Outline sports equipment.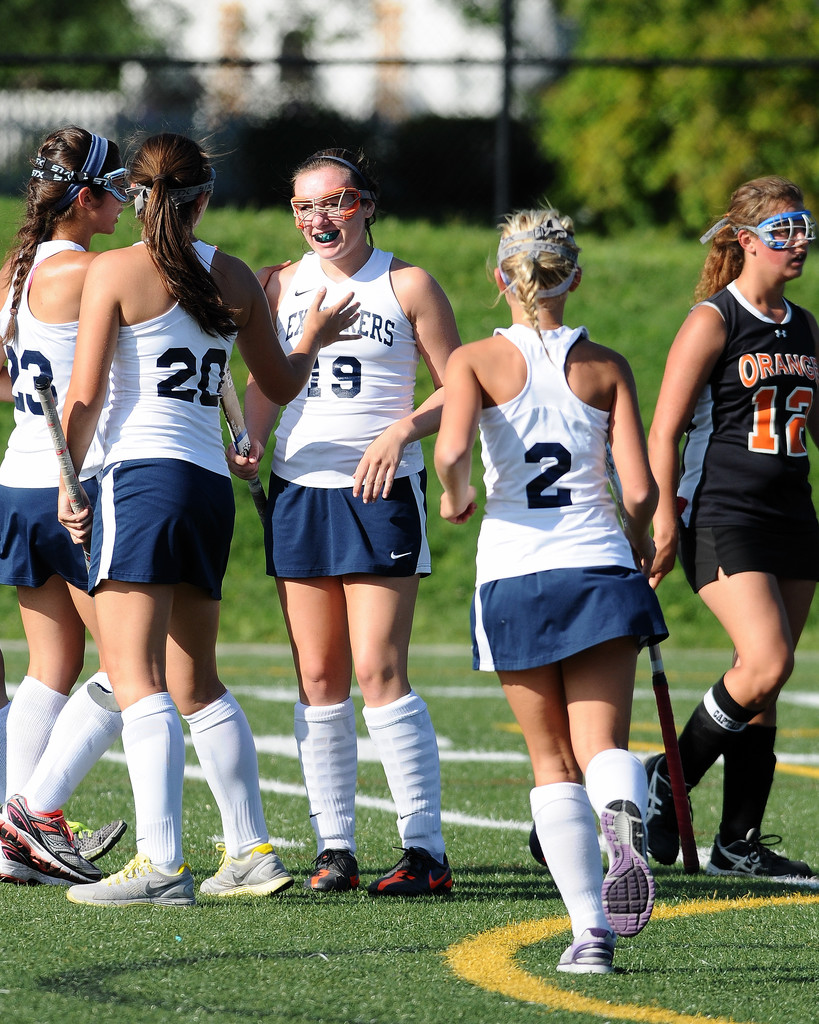
Outline: select_region(33, 152, 127, 204).
